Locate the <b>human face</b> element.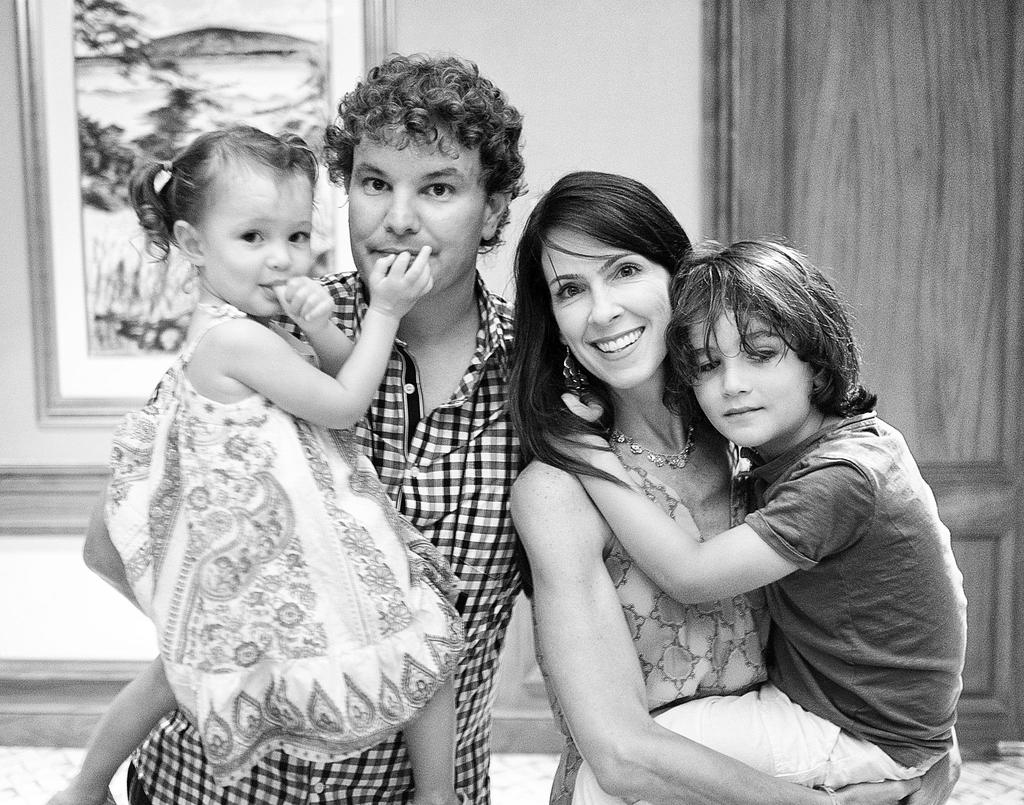
Element bbox: rect(349, 122, 489, 292).
